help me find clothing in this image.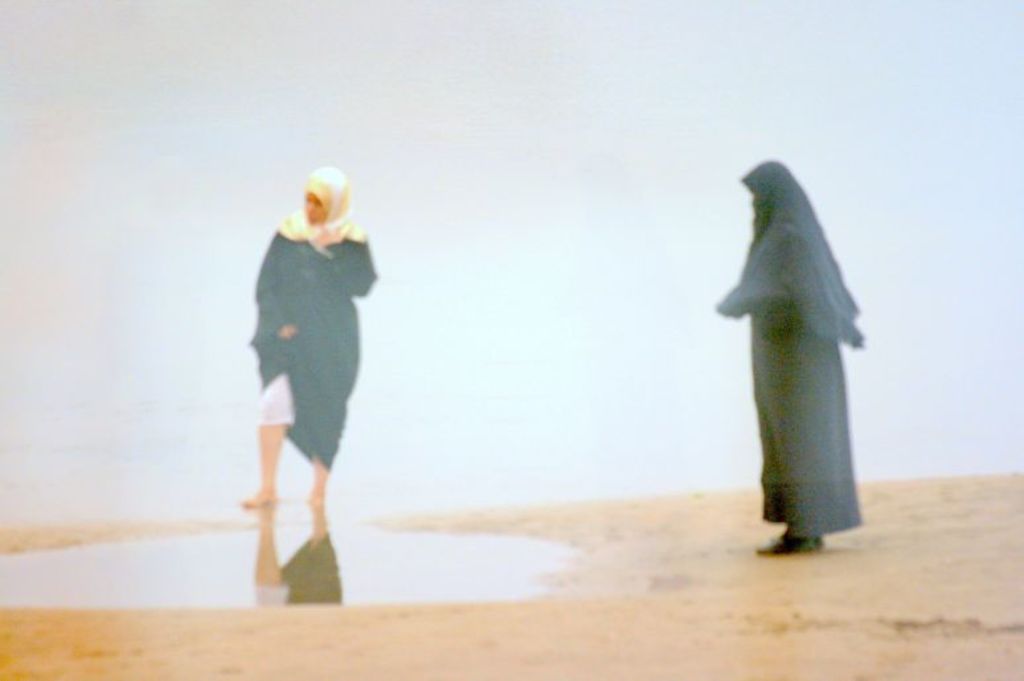
Found it: 718, 157, 857, 536.
